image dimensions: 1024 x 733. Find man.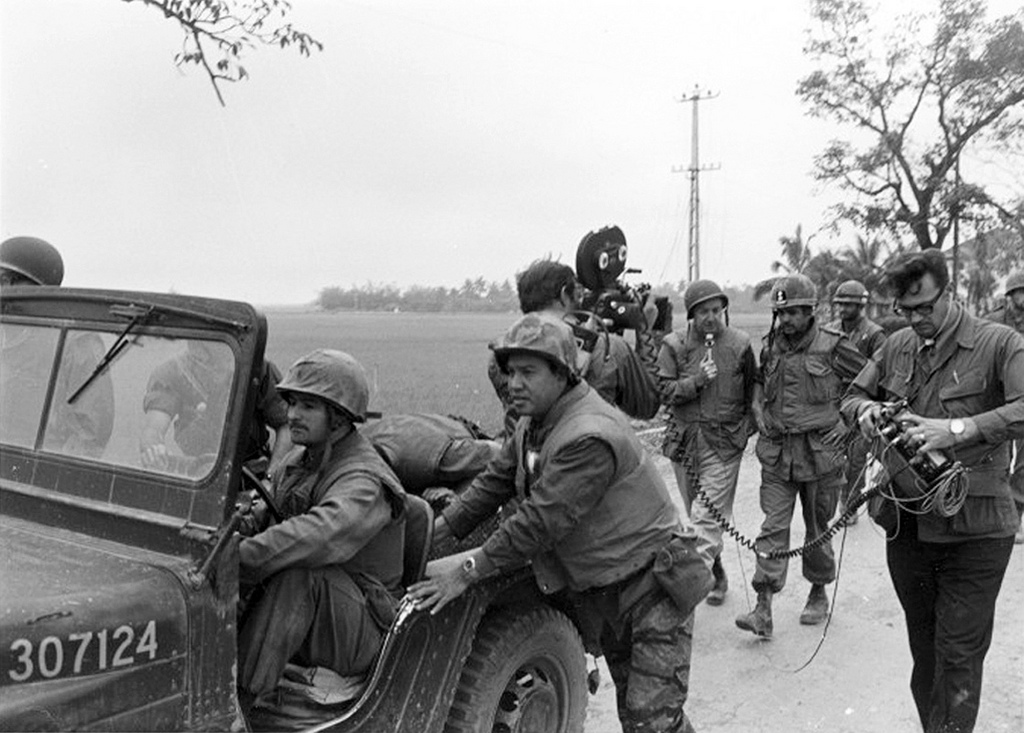
(400, 309, 707, 732).
